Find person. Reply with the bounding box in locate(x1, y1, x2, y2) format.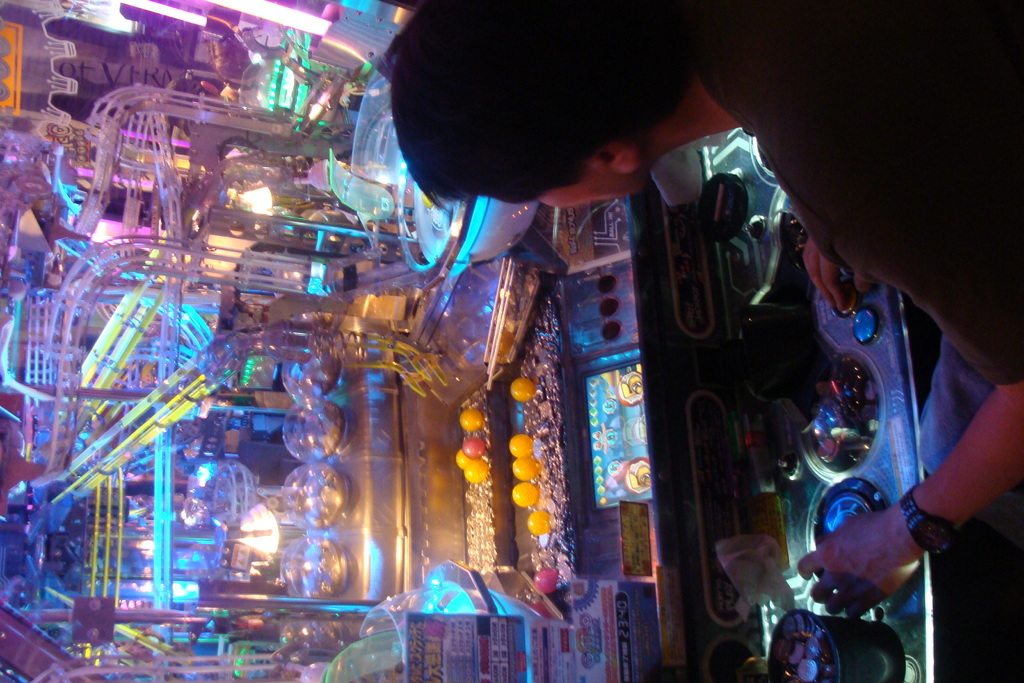
locate(370, 0, 1023, 620).
